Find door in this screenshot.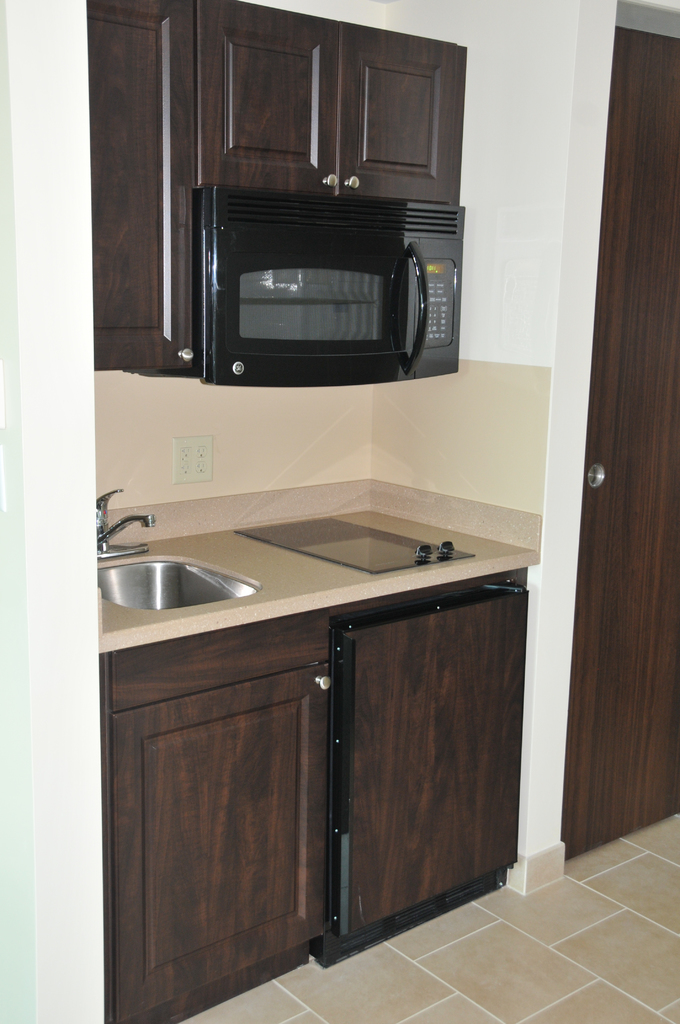
The bounding box for door is pyautogui.locateOnScreen(562, 20, 679, 868).
